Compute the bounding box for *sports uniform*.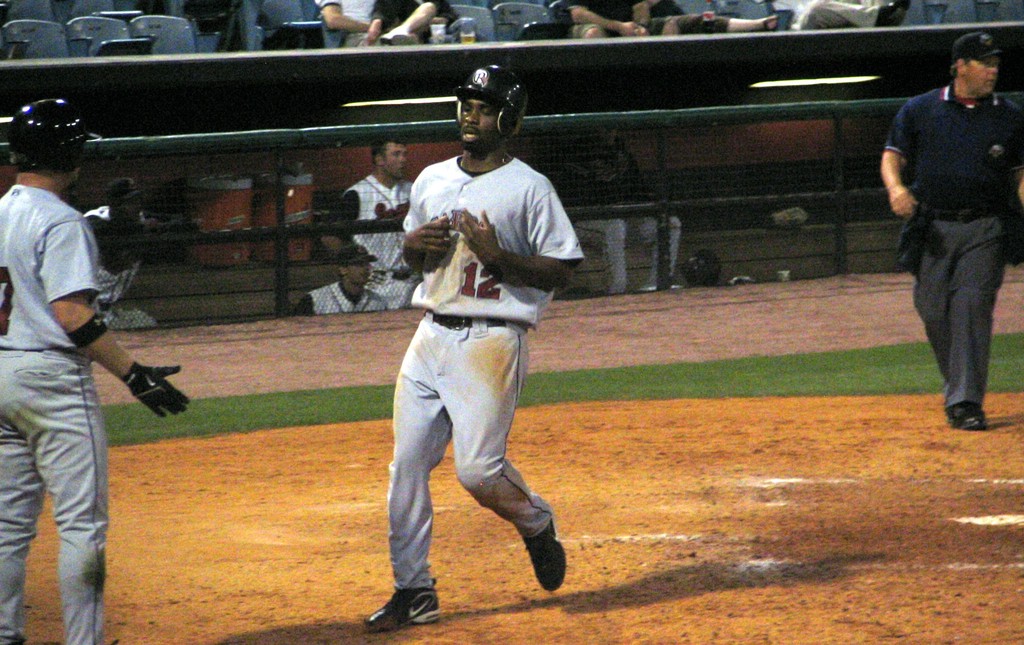
<bbox>0, 175, 106, 644</bbox>.
